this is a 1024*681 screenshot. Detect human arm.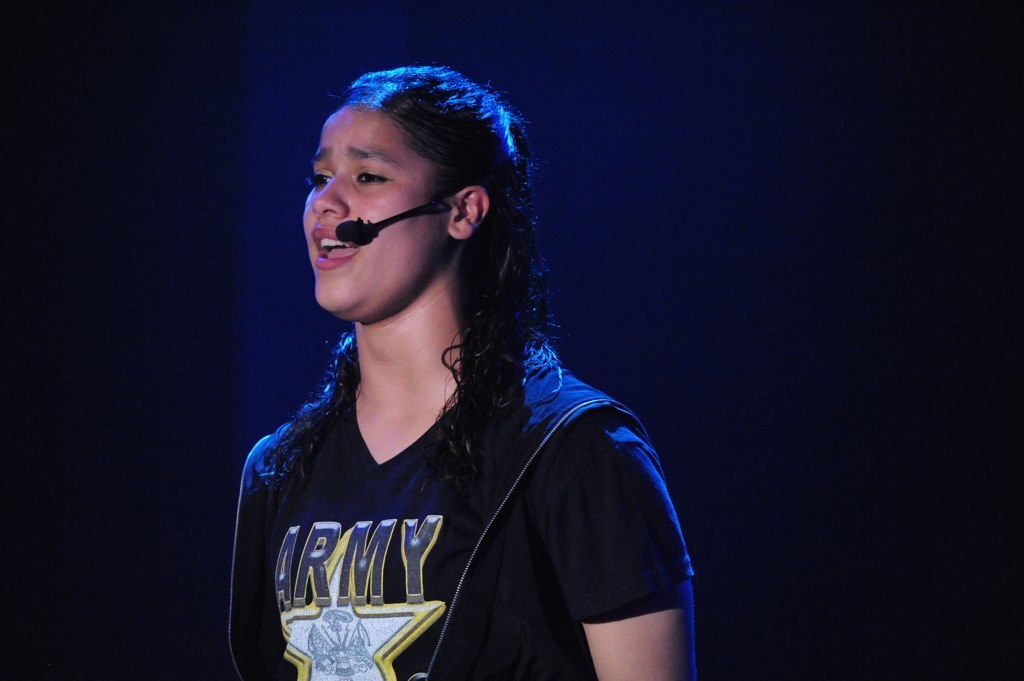
detection(225, 387, 315, 680).
